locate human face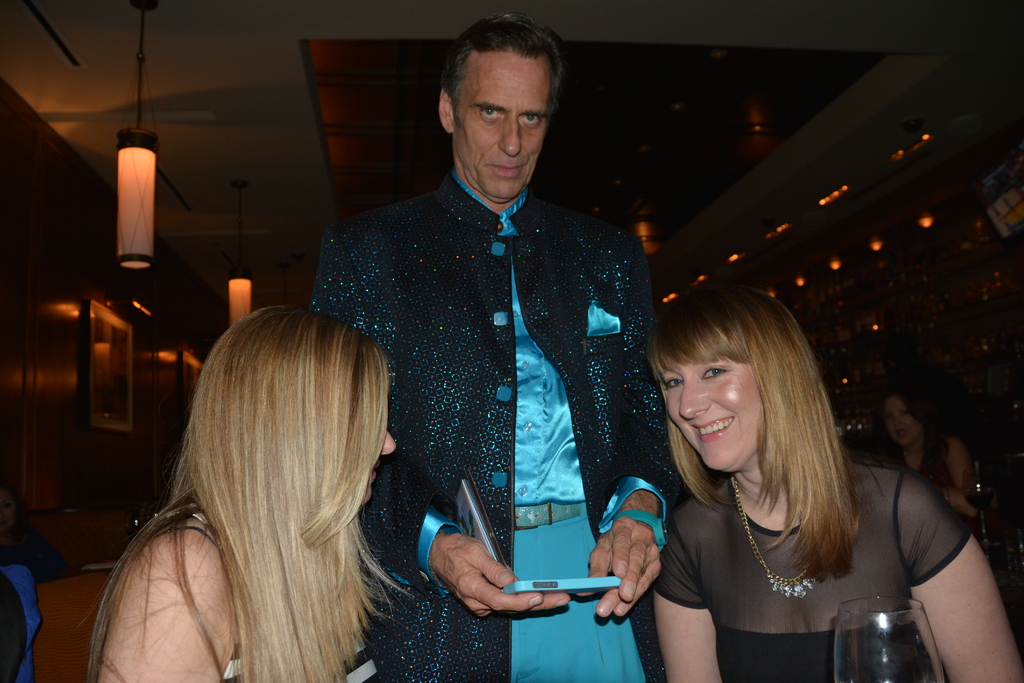
[x1=656, y1=365, x2=767, y2=471]
